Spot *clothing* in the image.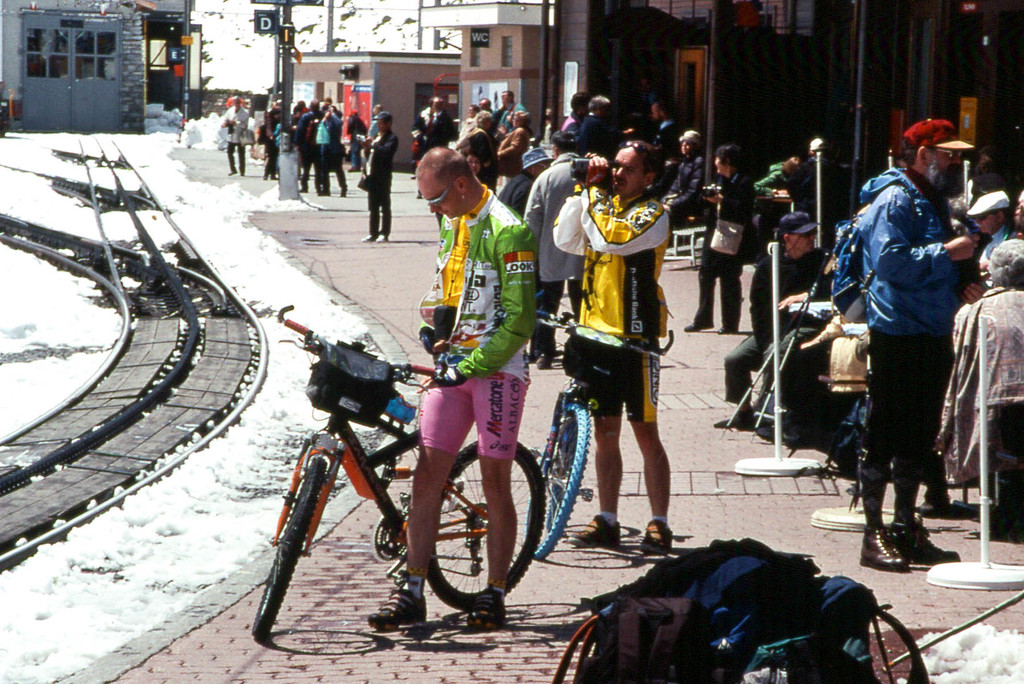
*clothing* found at [926, 282, 1023, 501].
